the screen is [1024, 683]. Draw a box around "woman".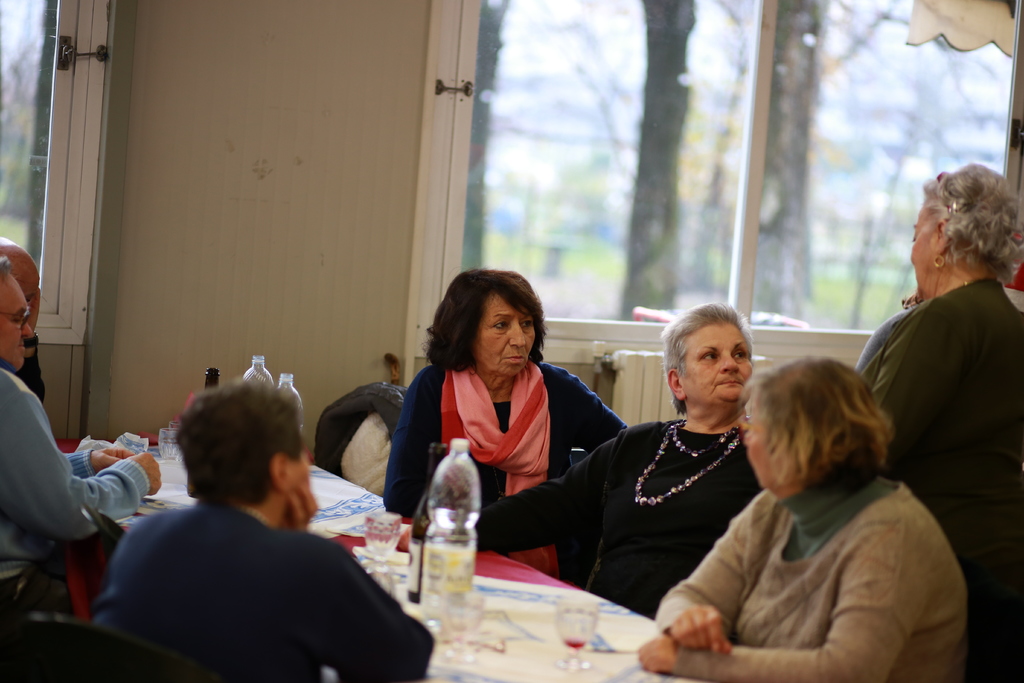
640,358,970,682.
